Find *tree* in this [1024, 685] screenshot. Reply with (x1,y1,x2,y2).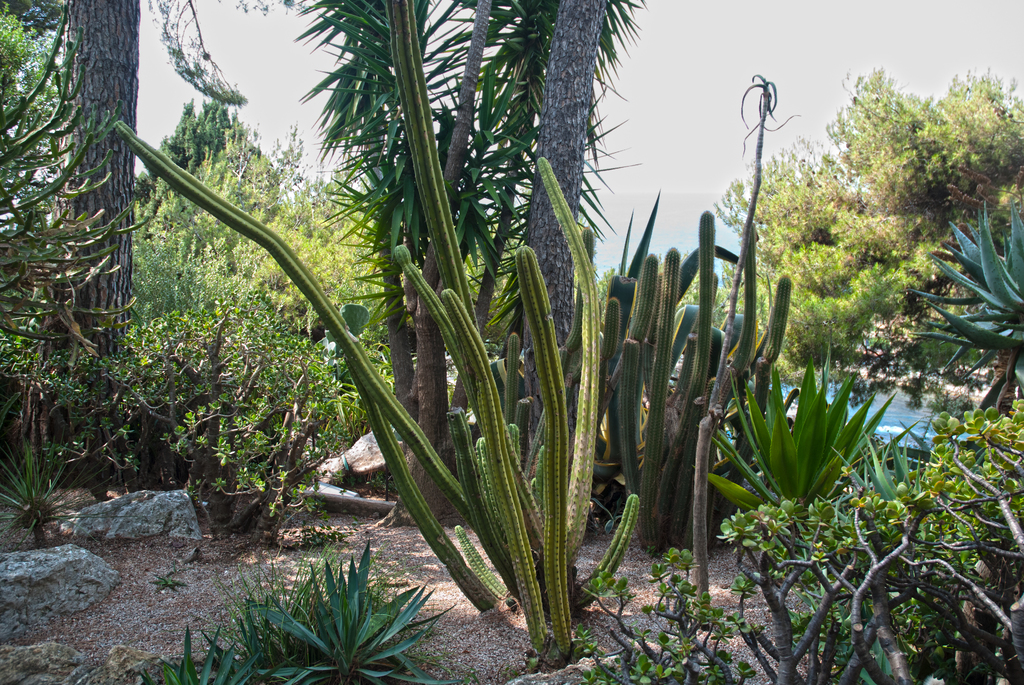
(701,67,1020,413).
